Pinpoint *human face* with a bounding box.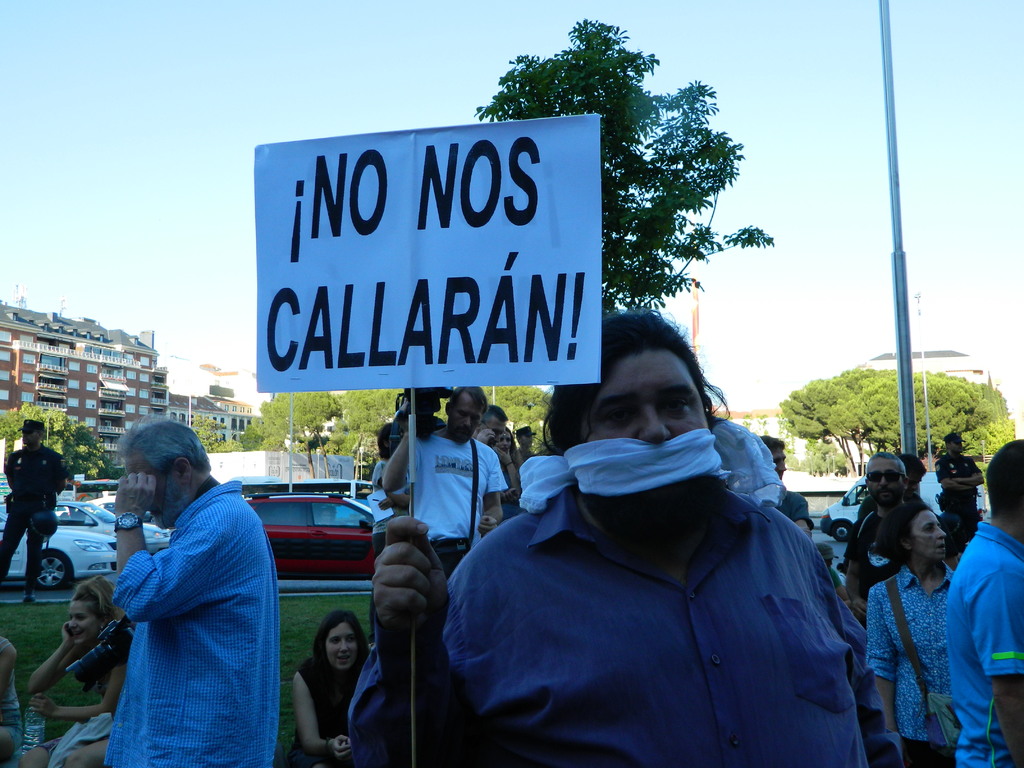
70,599,93,644.
